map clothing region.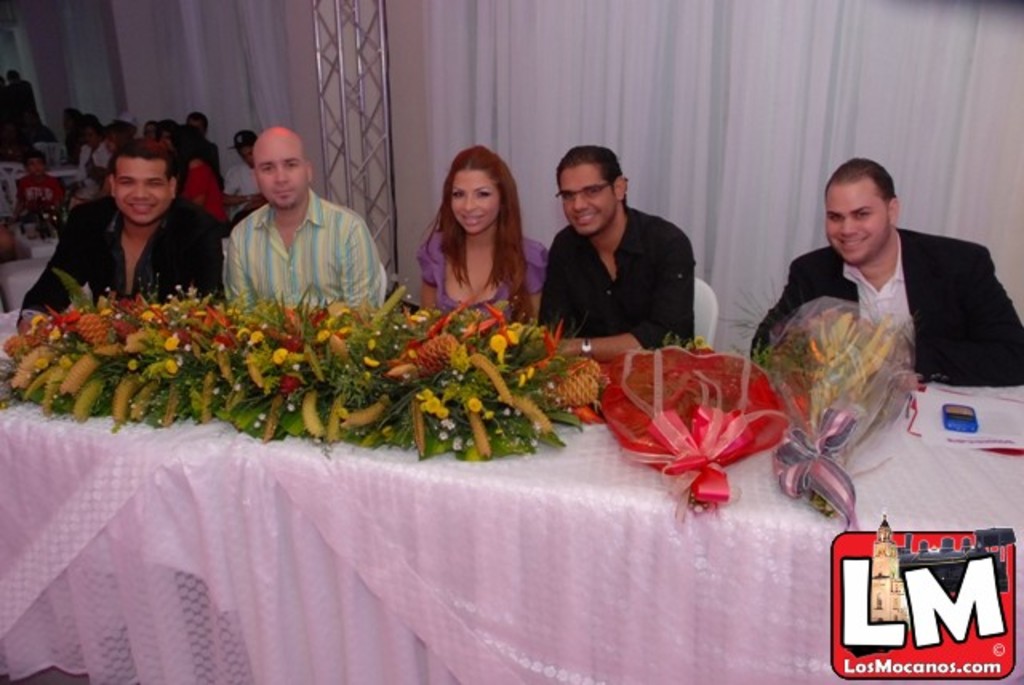
Mapped to (left=67, top=136, right=106, bottom=192).
